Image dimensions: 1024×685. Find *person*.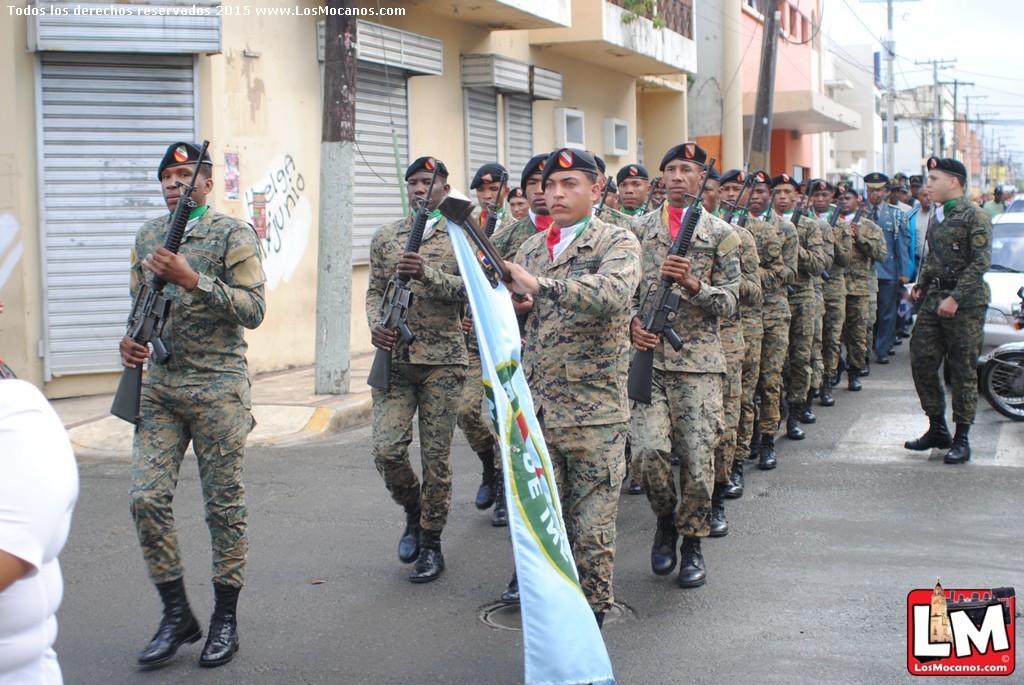
detection(496, 149, 644, 639).
